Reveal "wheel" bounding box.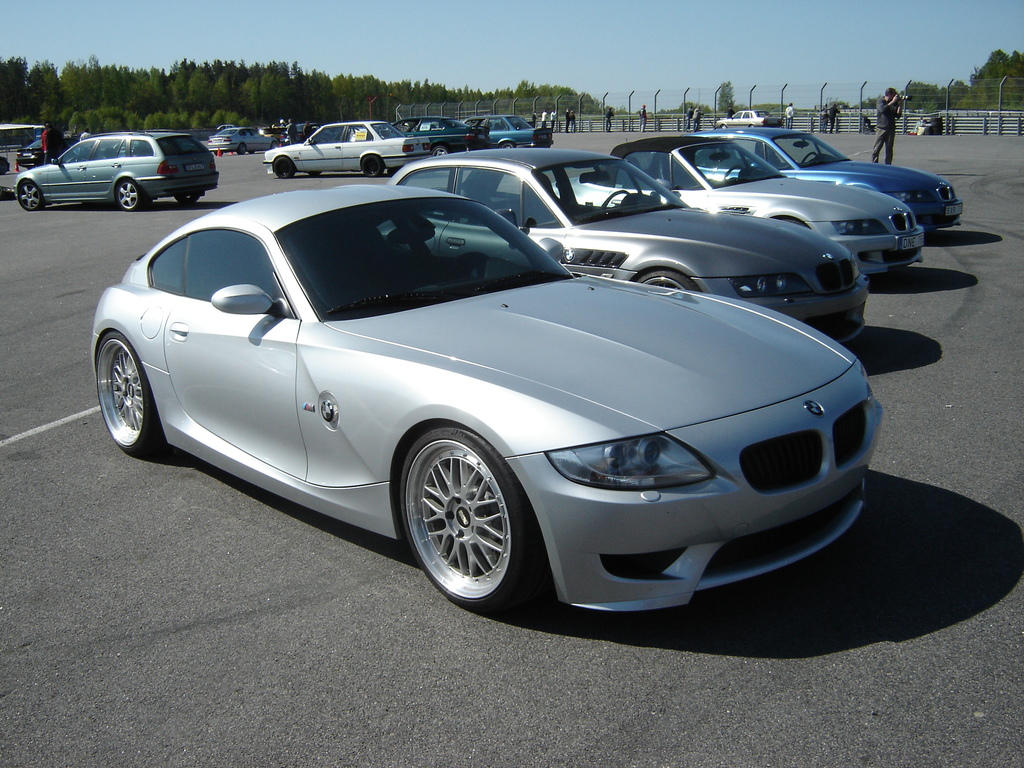
Revealed: (left=116, top=180, right=144, bottom=209).
